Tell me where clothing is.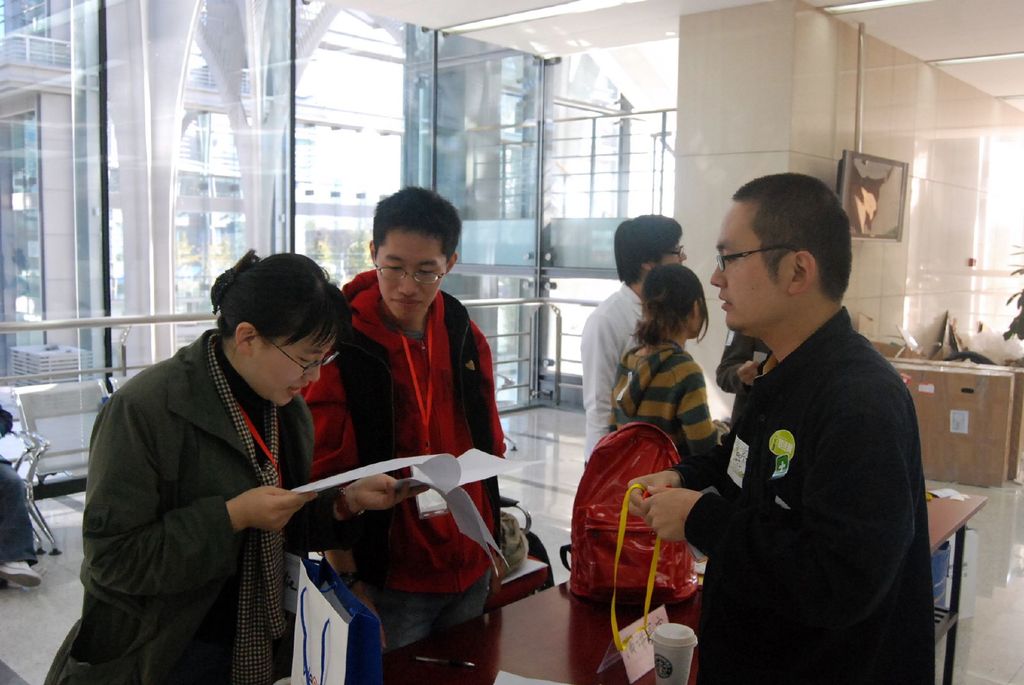
clothing is at 606/336/740/439.
